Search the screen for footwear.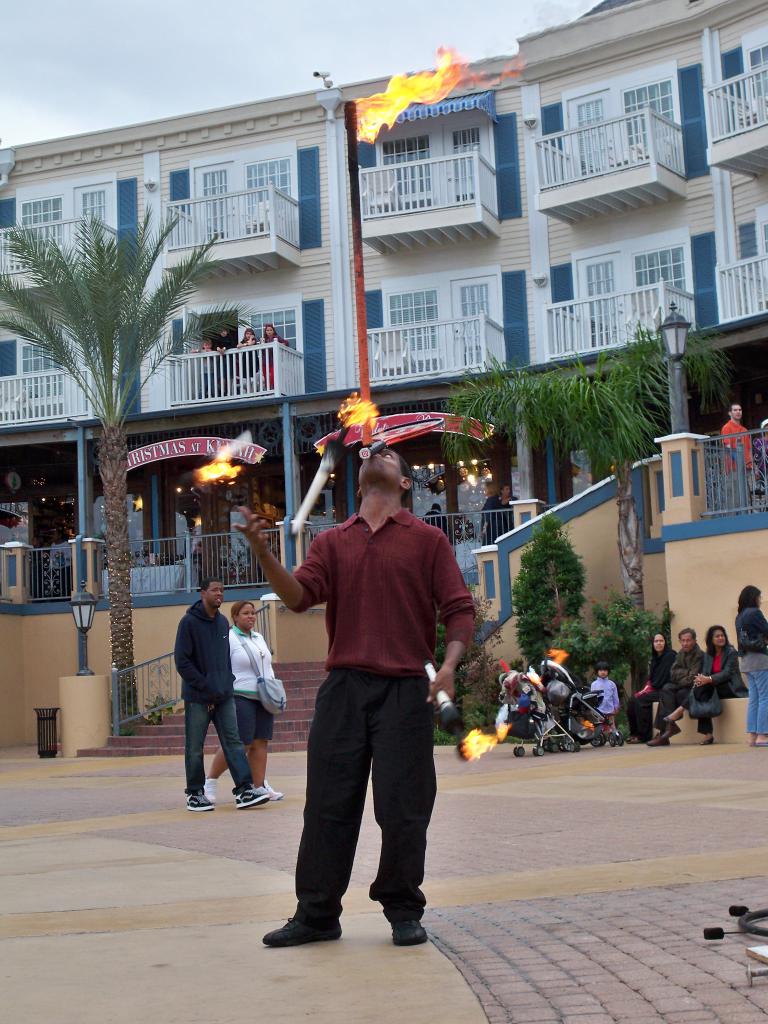
Found at box(660, 719, 681, 739).
